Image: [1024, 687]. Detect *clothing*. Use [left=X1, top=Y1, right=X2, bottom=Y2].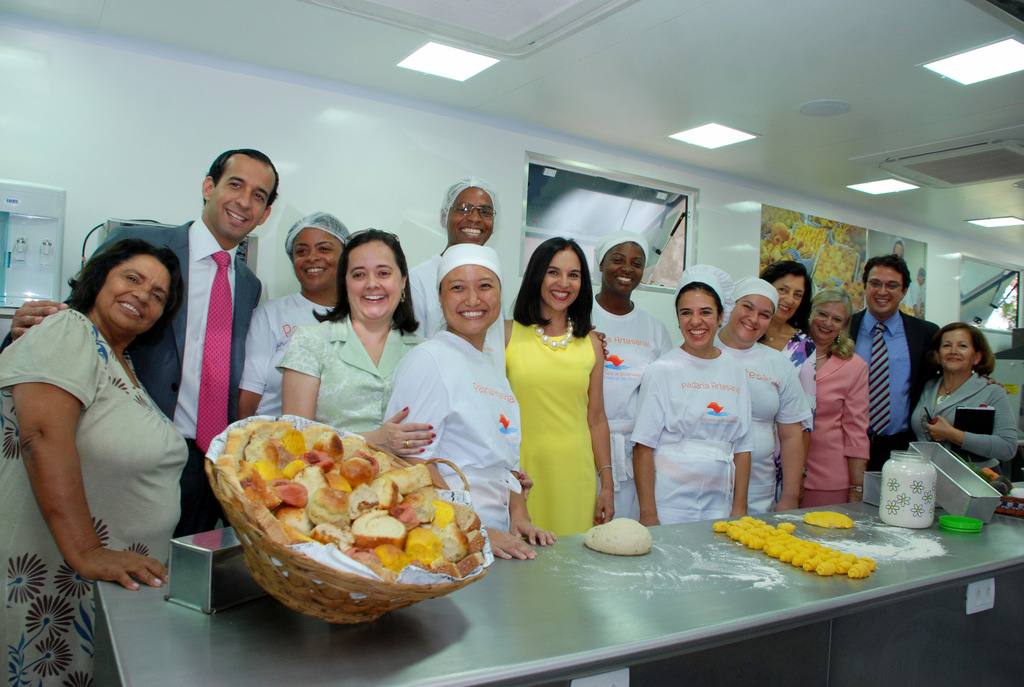
[left=897, top=377, right=1014, bottom=488].
